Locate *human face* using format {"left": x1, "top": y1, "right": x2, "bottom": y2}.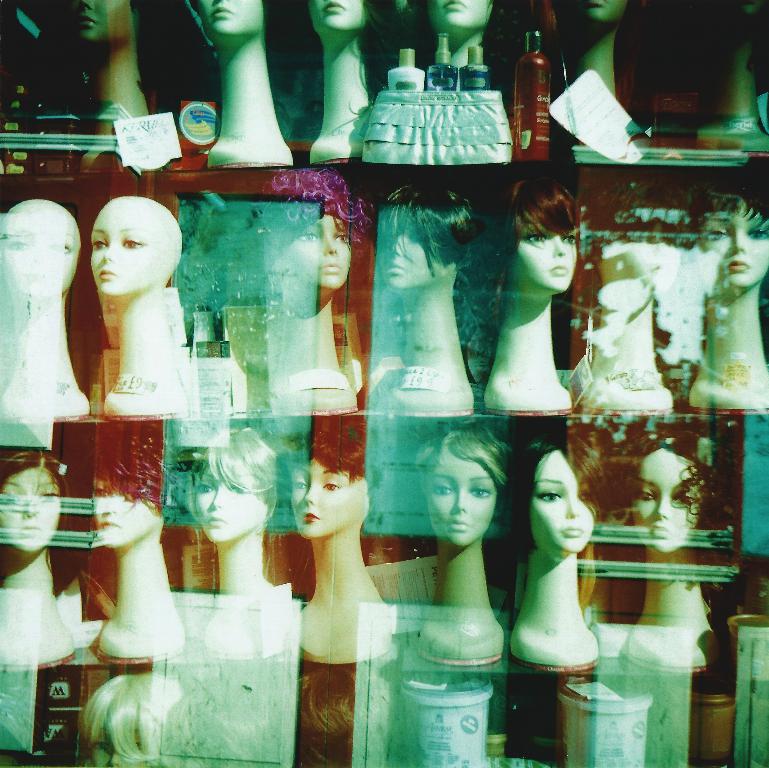
{"left": 429, "top": 0, "right": 489, "bottom": 30}.
